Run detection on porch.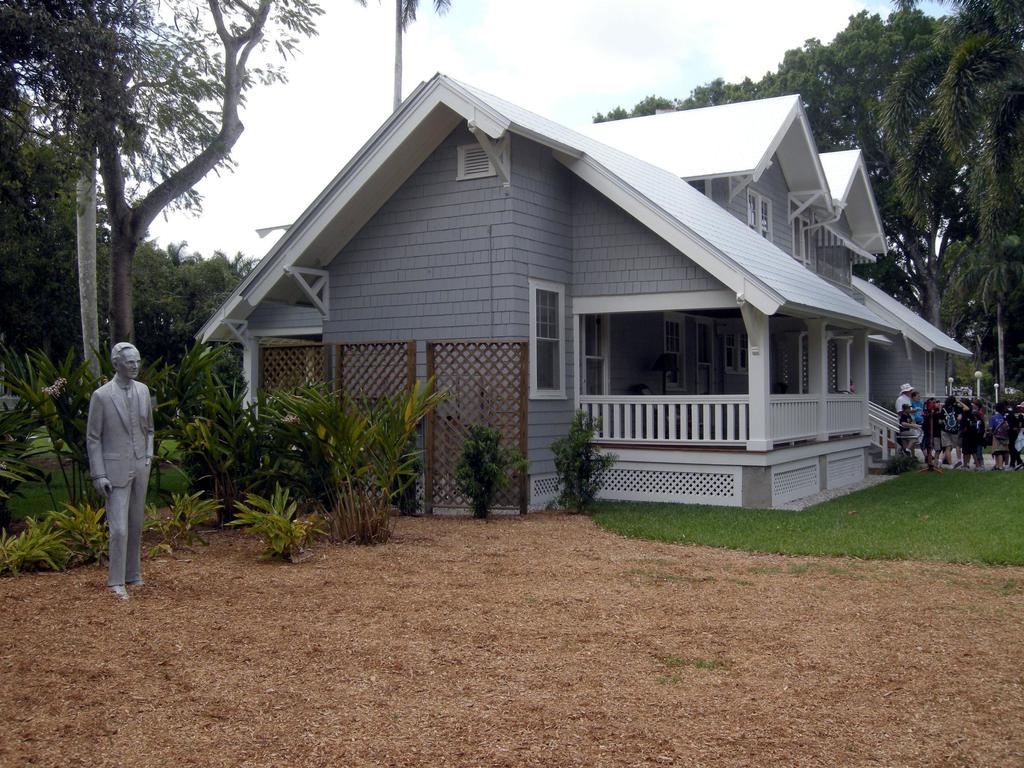
Result: Rect(579, 387, 929, 468).
